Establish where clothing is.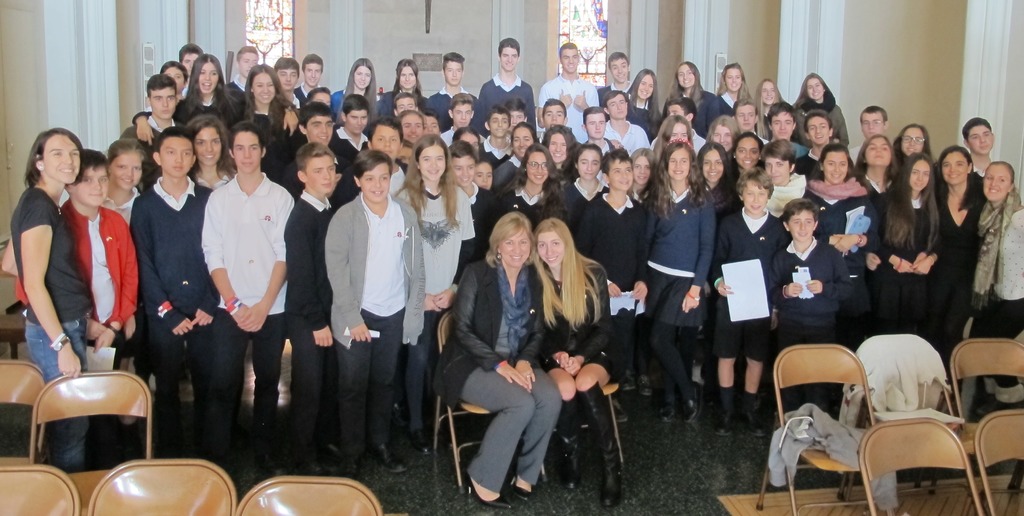
Established at region(328, 186, 426, 453).
